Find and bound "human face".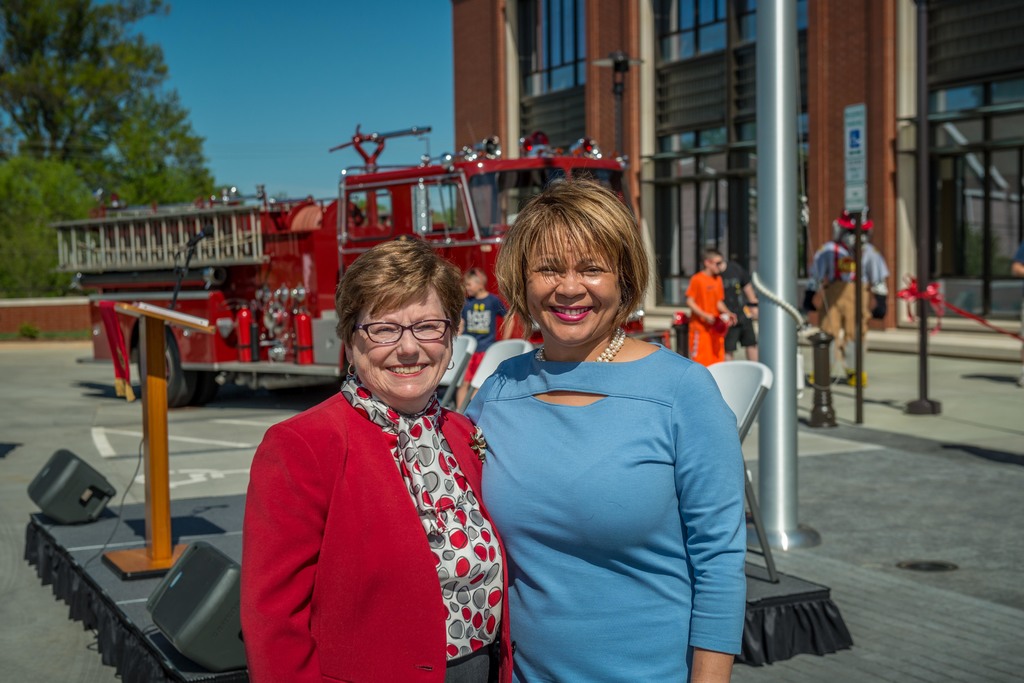
Bound: <bbox>518, 217, 624, 347</bbox>.
